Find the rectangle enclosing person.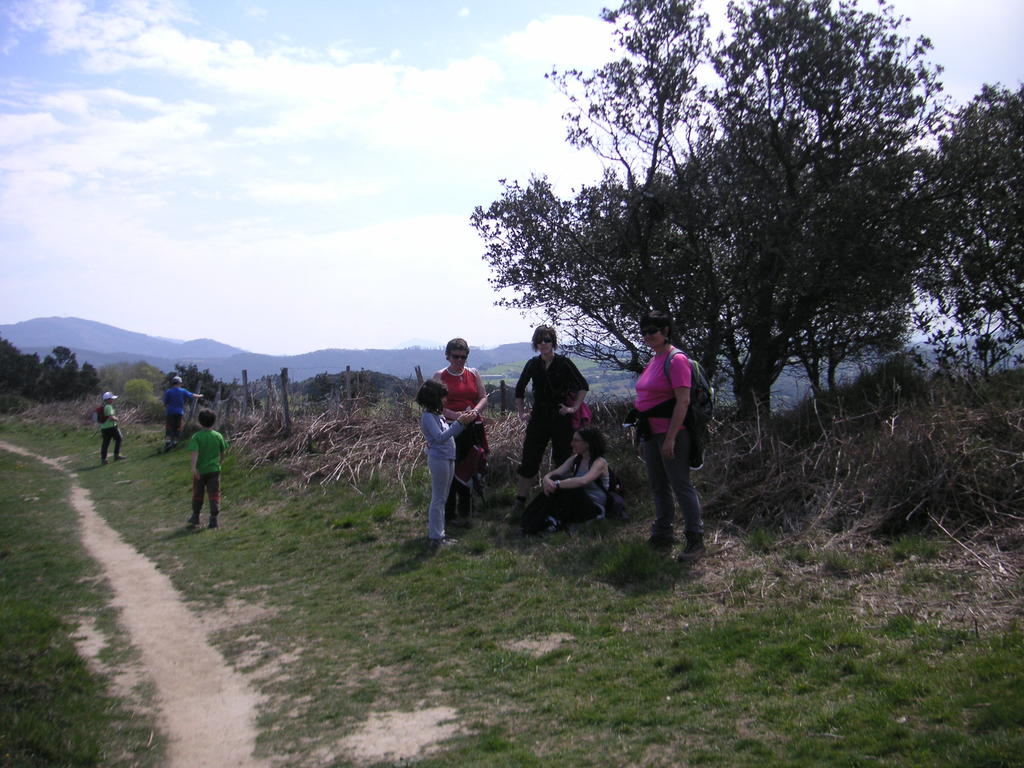
[99,388,124,462].
